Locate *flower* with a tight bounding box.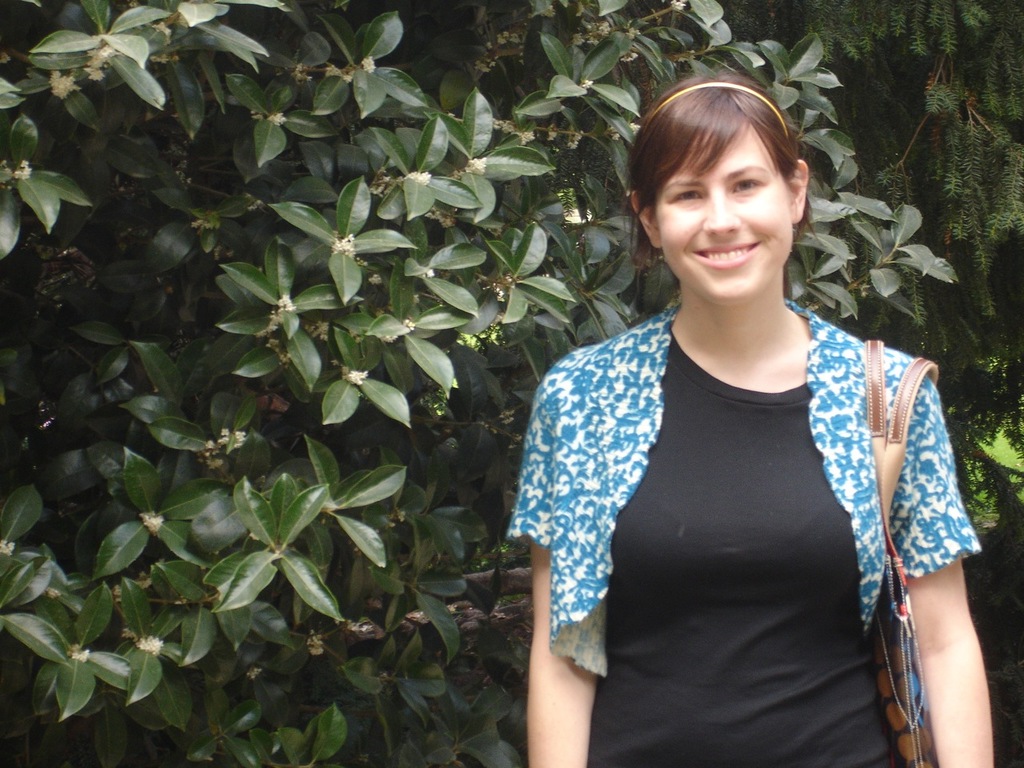
select_region(0, 155, 32, 190).
